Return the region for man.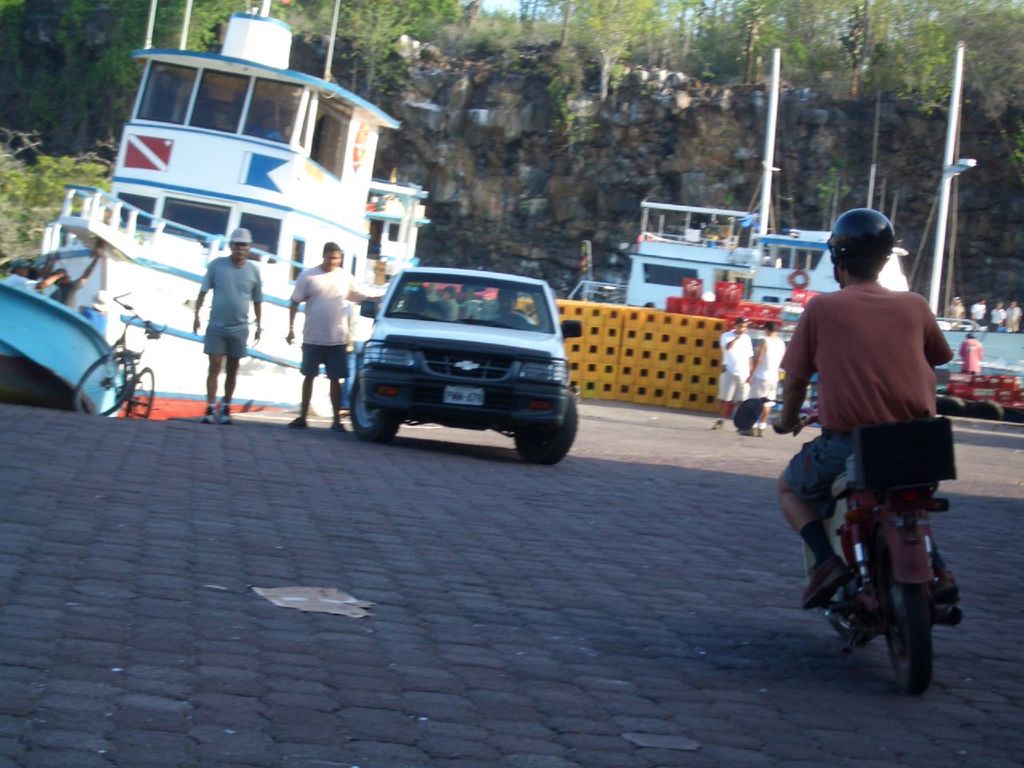
x1=774, y1=231, x2=970, y2=661.
